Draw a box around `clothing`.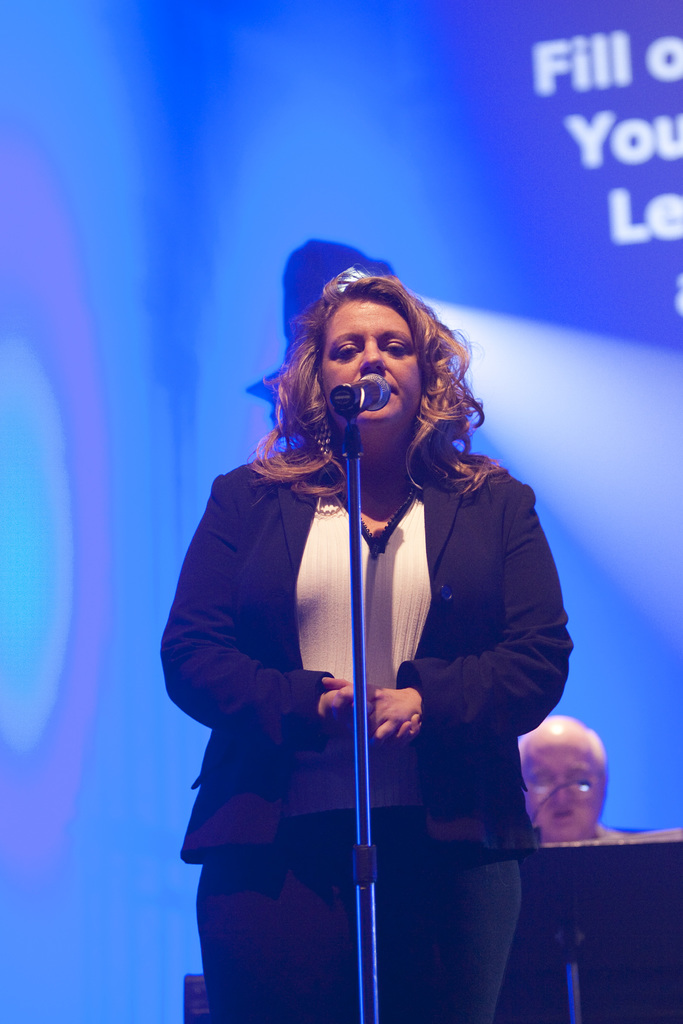
box=[177, 340, 568, 942].
